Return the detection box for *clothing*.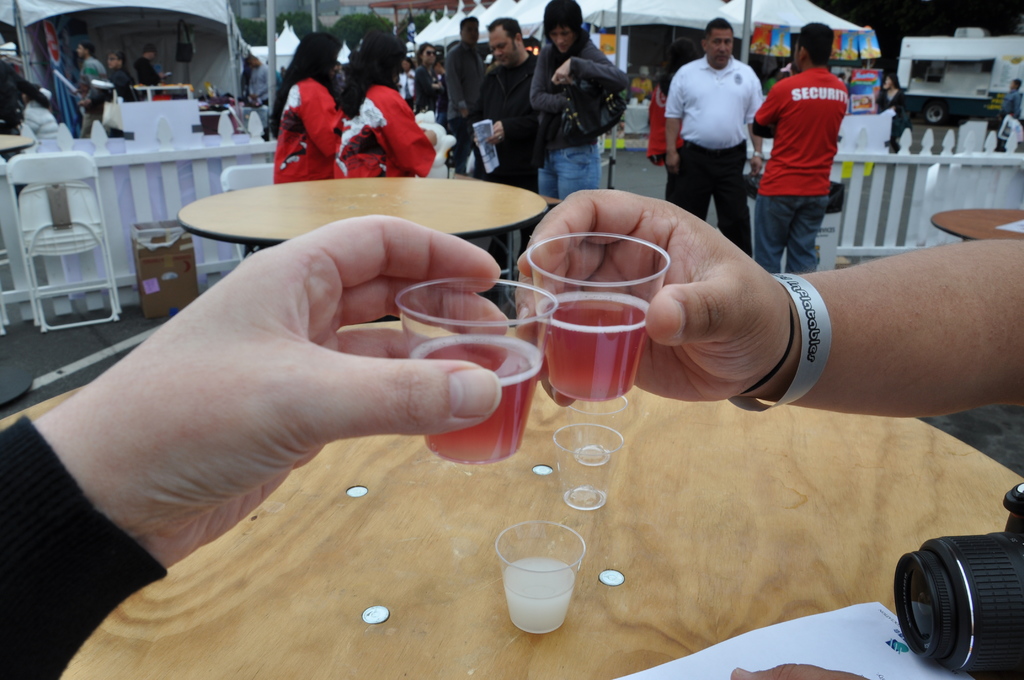
Rect(449, 44, 476, 146).
